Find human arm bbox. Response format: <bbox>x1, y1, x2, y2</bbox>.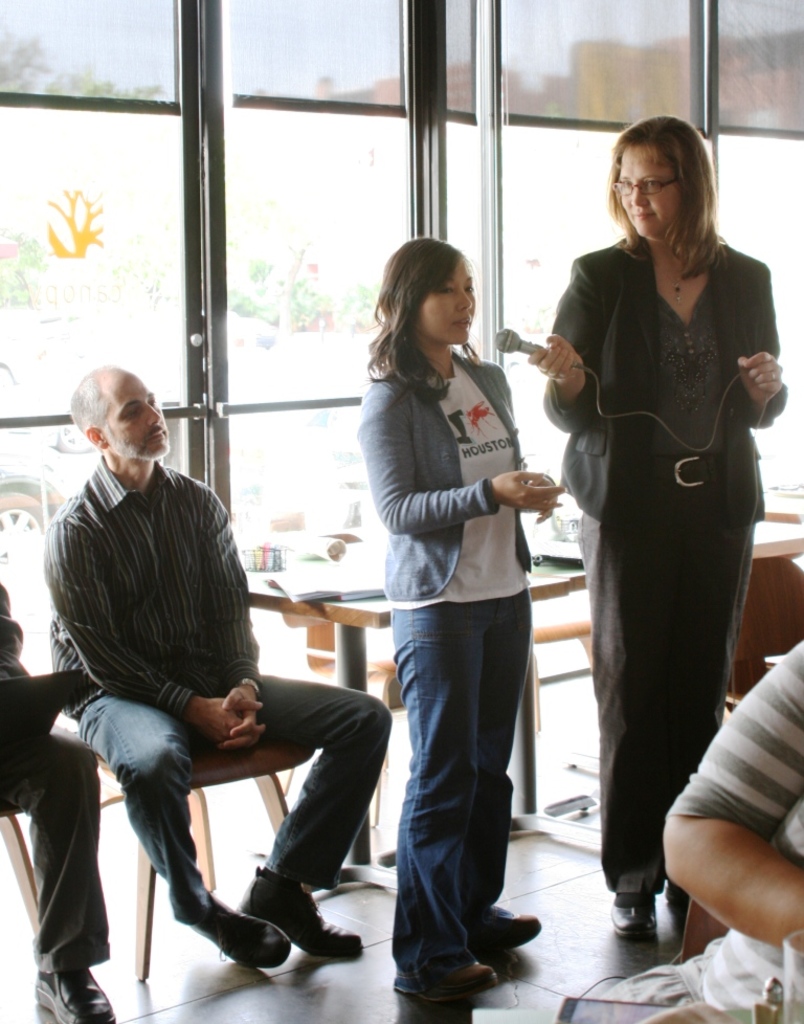
<bbox>542, 253, 593, 436</bbox>.
